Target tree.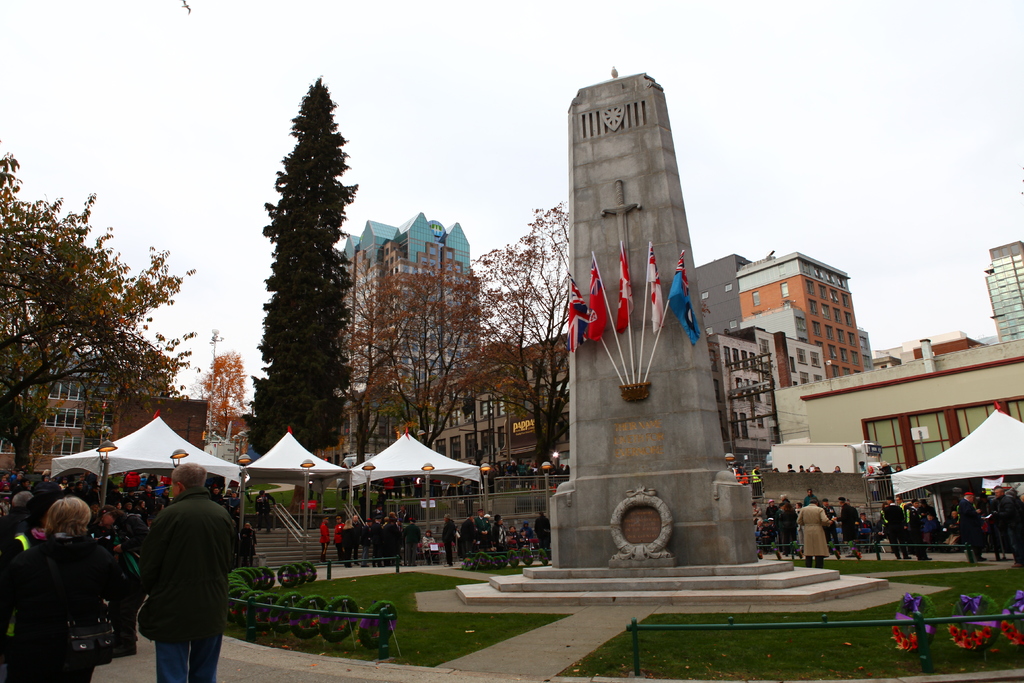
Target region: [150,329,203,410].
